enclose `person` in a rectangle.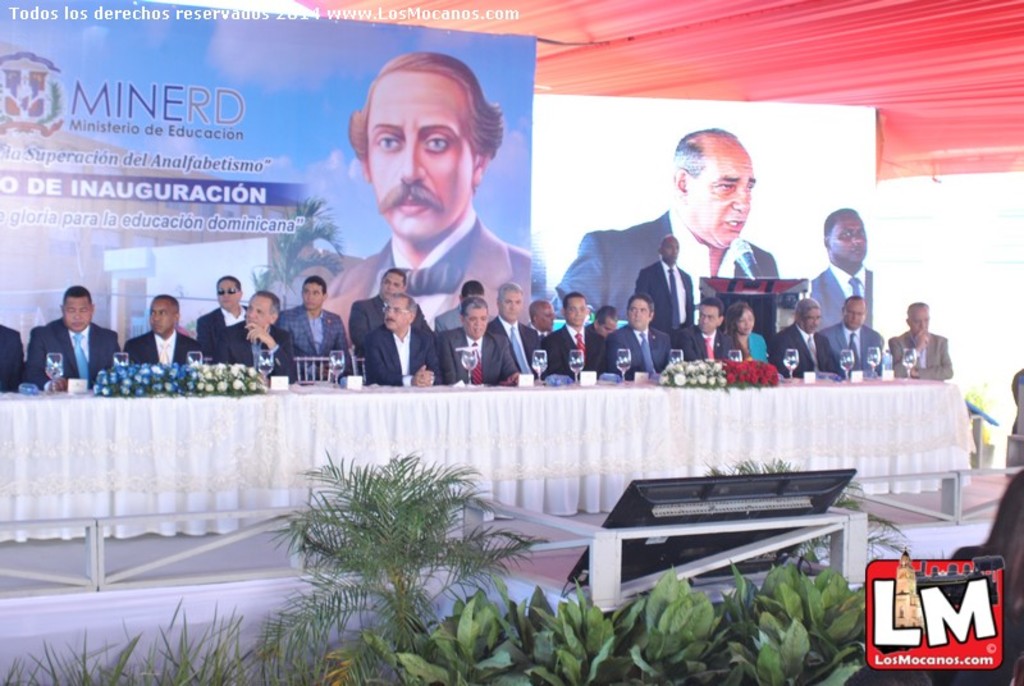
<region>937, 471, 1023, 685</region>.
